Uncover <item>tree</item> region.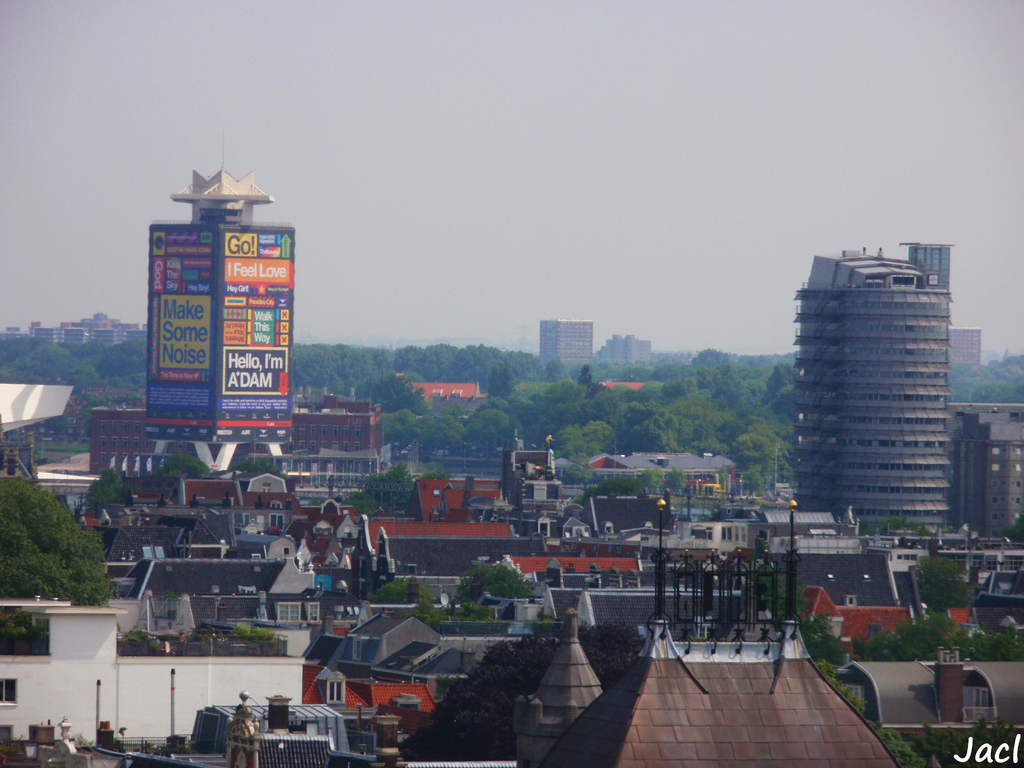
Uncovered: l=916, t=559, r=975, b=614.
